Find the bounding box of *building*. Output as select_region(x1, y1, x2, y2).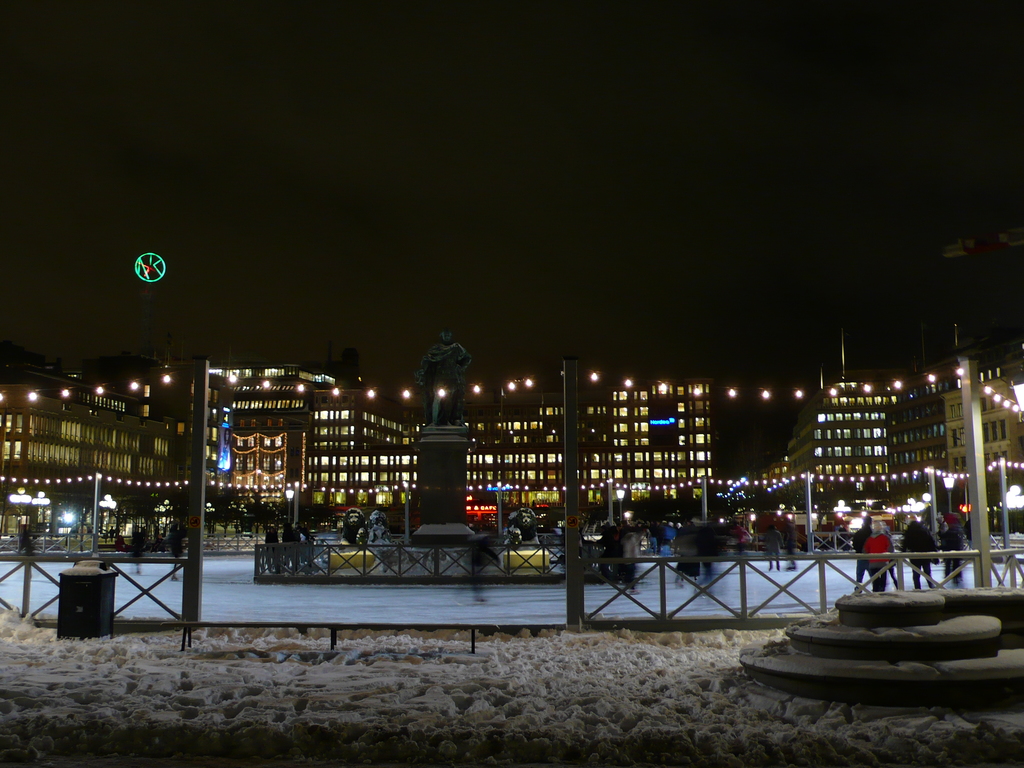
select_region(0, 375, 179, 536).
